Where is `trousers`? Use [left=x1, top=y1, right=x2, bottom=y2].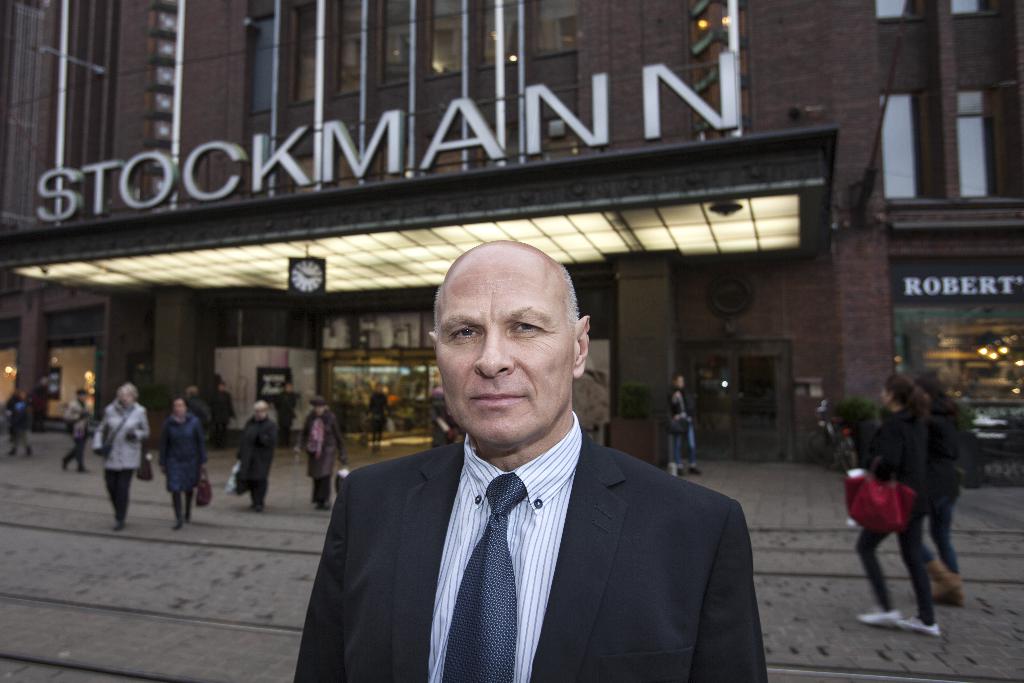
[left=852, top=491, right=936, bottom=625].
